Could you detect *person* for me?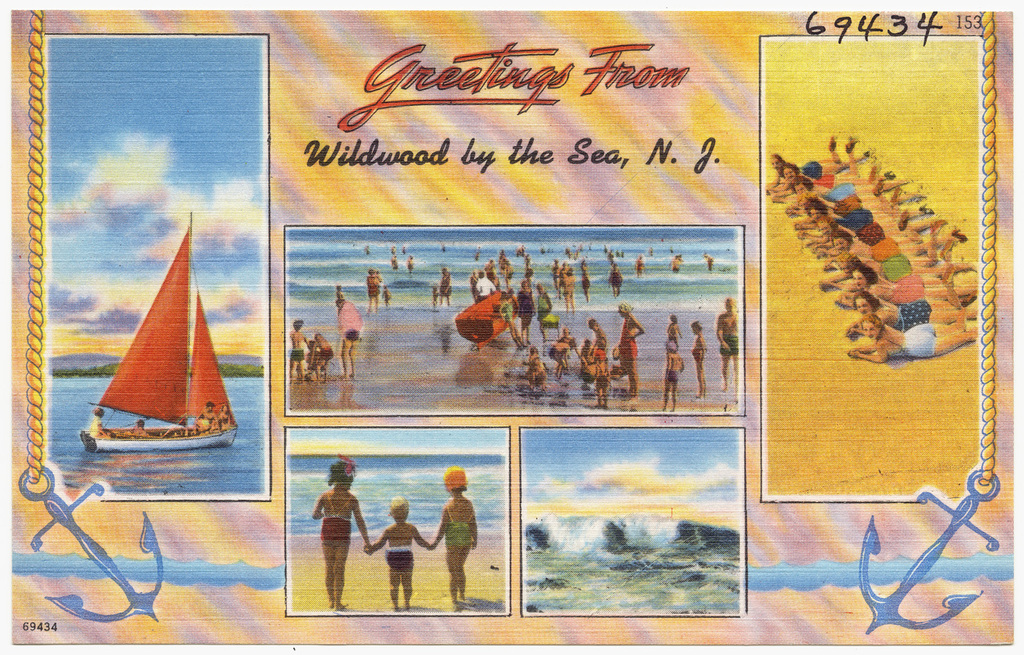
Detection result: 405,255,414,272.
